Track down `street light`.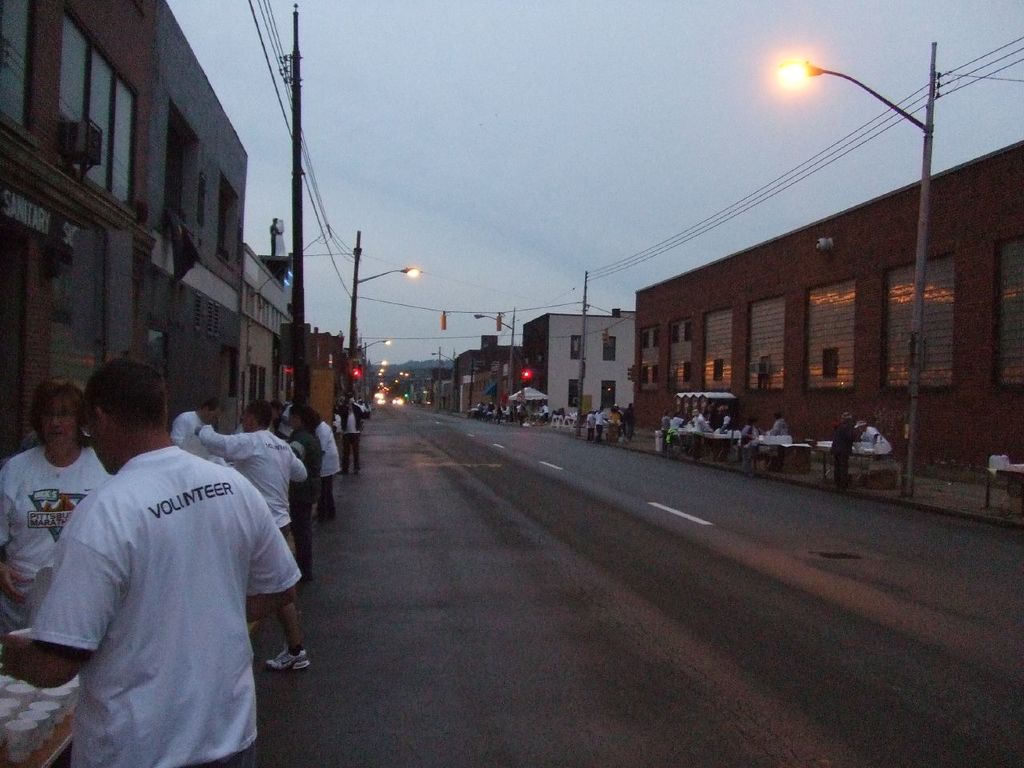
Tracked to box=[466, 307, 519, 419].
